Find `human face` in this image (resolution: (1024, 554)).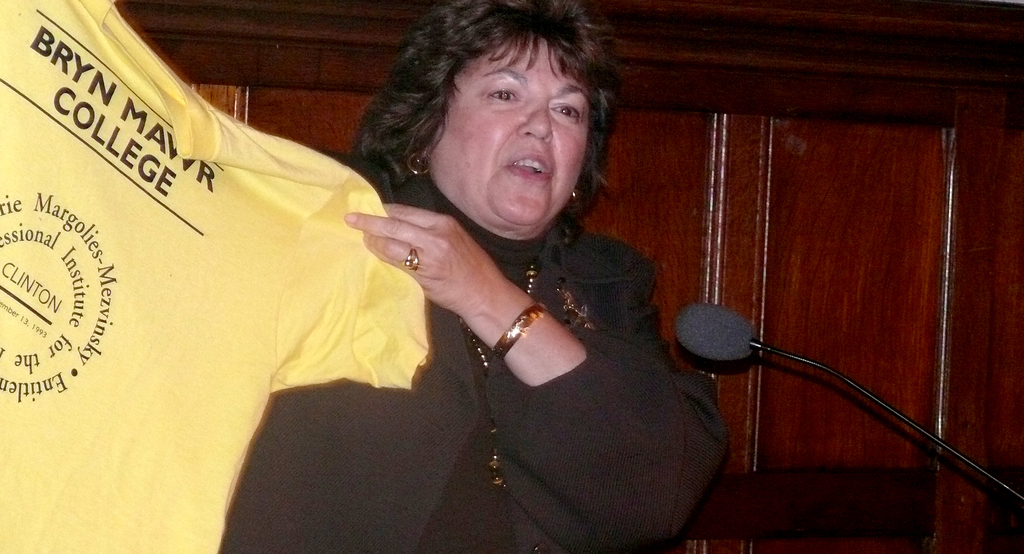
locate(415, 28, 598, 219).
